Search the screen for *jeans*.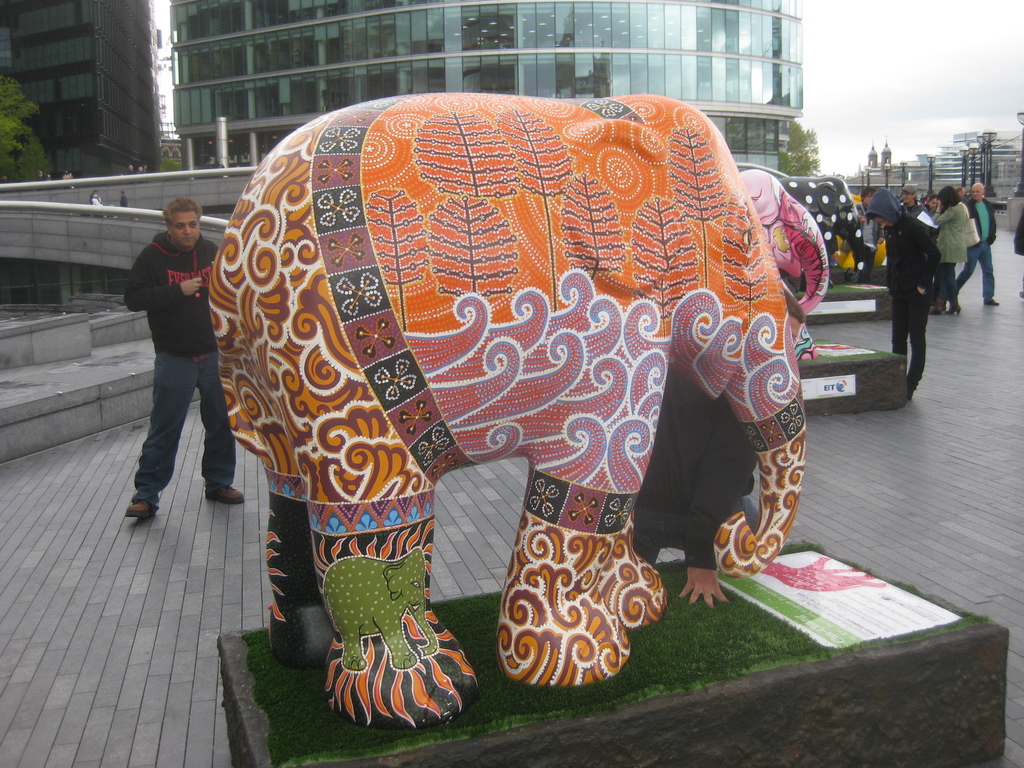
Found at pyautogui.locateOnScreen(123, 349, 211, 512).
